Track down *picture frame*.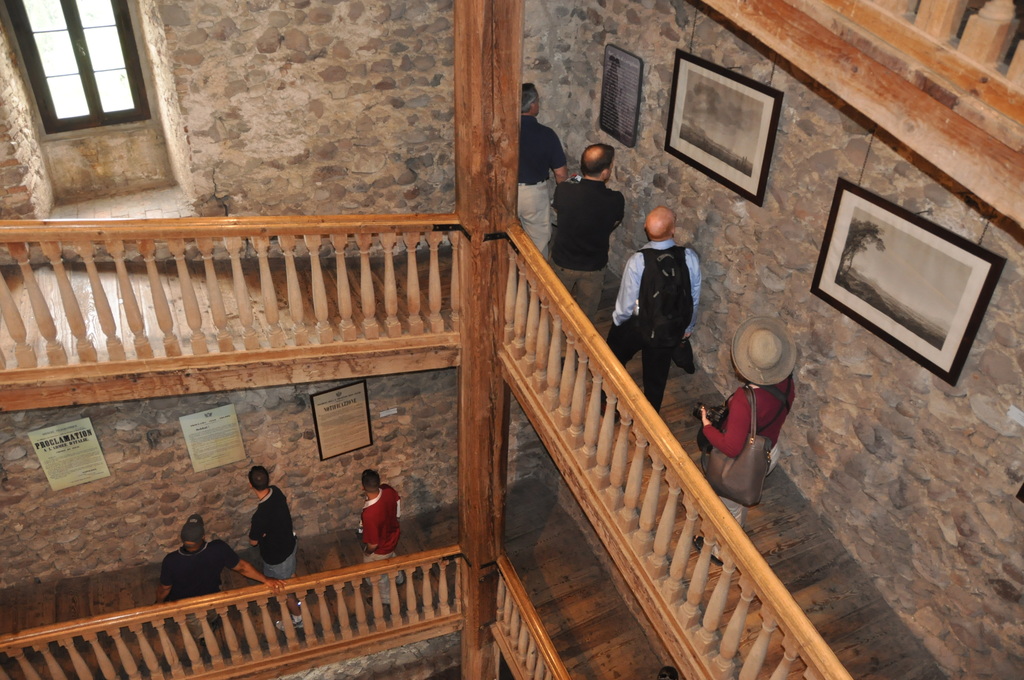
Tracked to <bbox>662, 51, 783, 205</bbox>.
